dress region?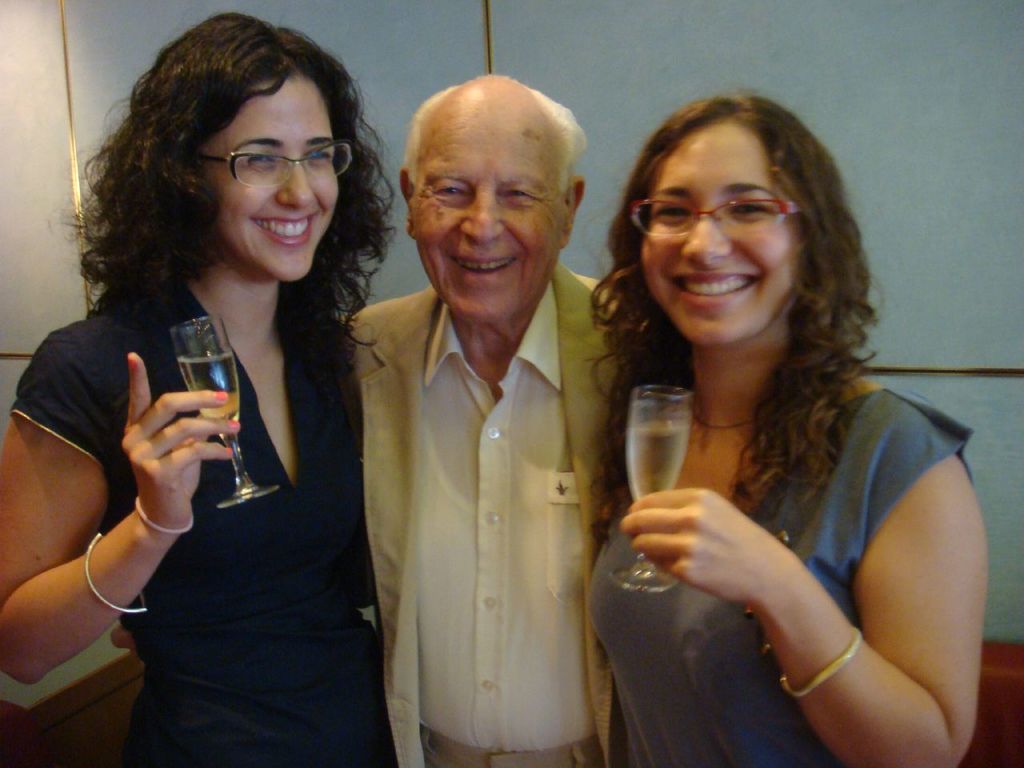
pyautogui.locateOnScreen(10, 293, 395, 767)
